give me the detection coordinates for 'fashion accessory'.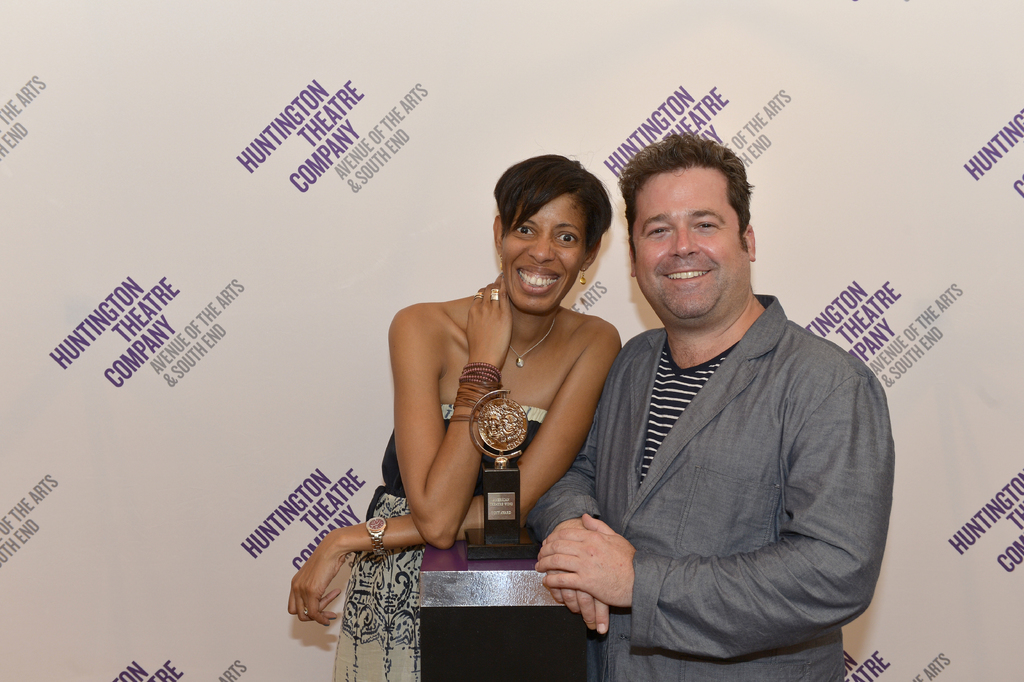
[left=490, top=290, right=499, bottom=303].
